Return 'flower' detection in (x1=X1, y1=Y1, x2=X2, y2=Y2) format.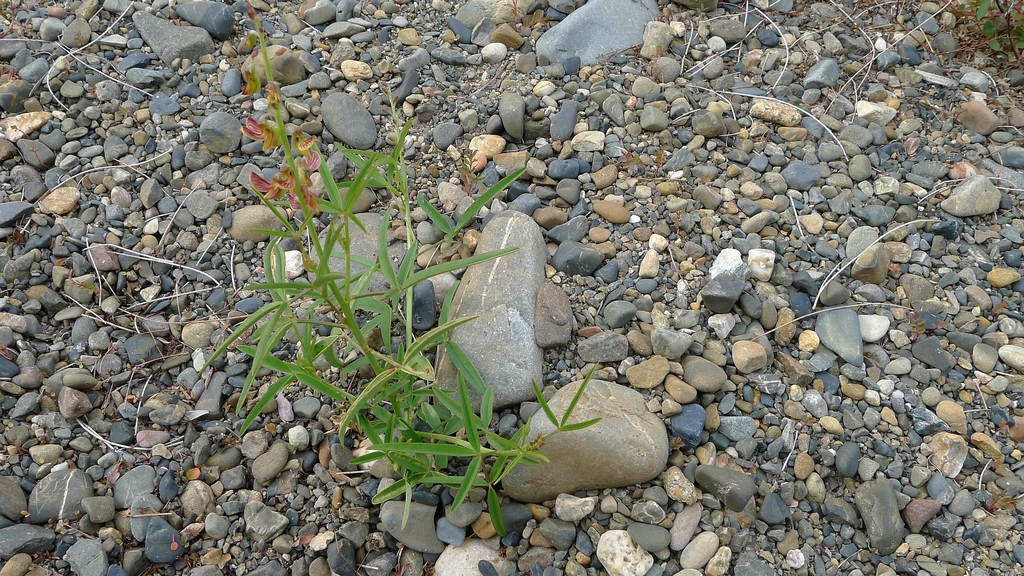
(x1=246, y1=168, x2=301, y2=201).
